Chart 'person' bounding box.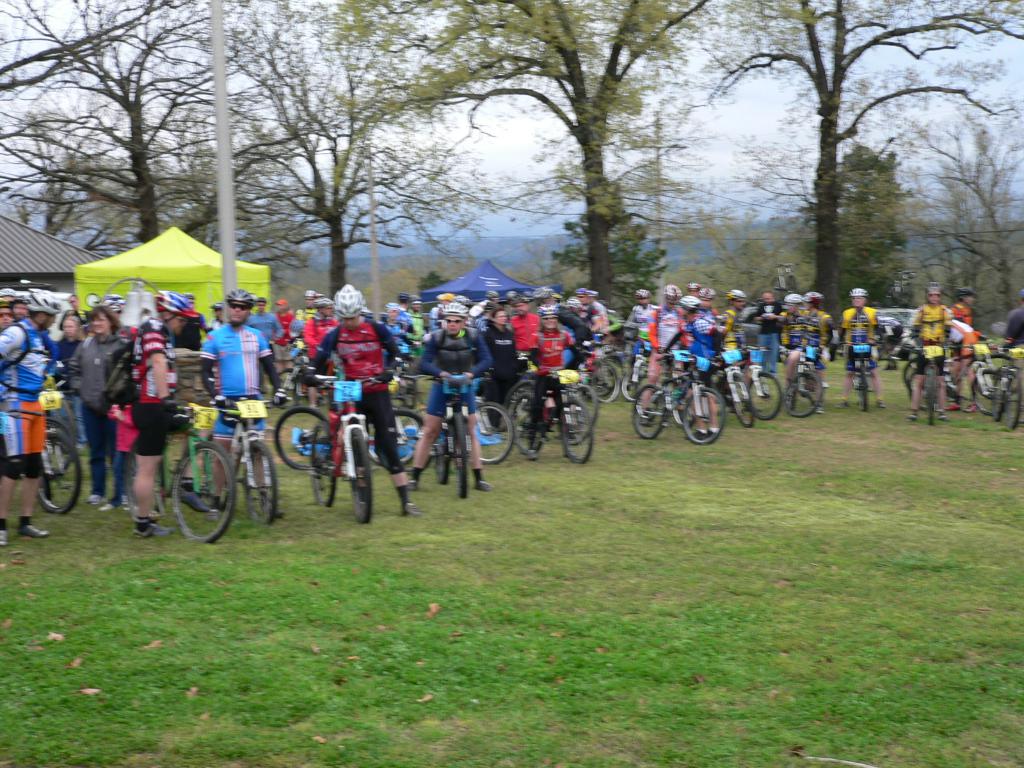
Charted: [left=772, top=291, right=817, bottom=413].
